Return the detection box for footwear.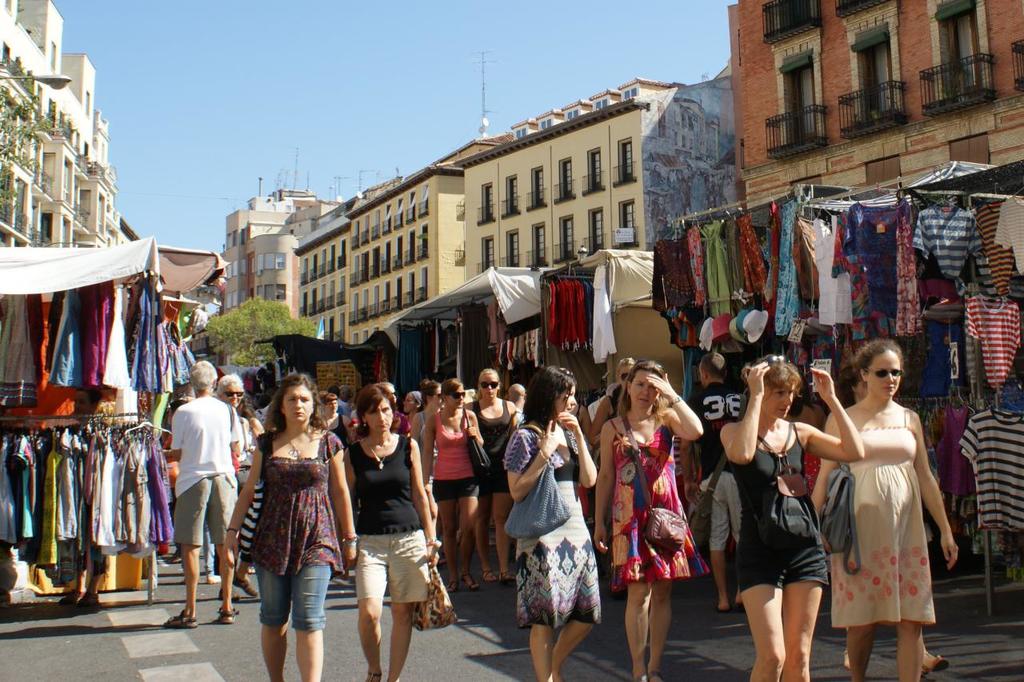
pyautogui.locateOnScreen(58, 584, 82, 606).
